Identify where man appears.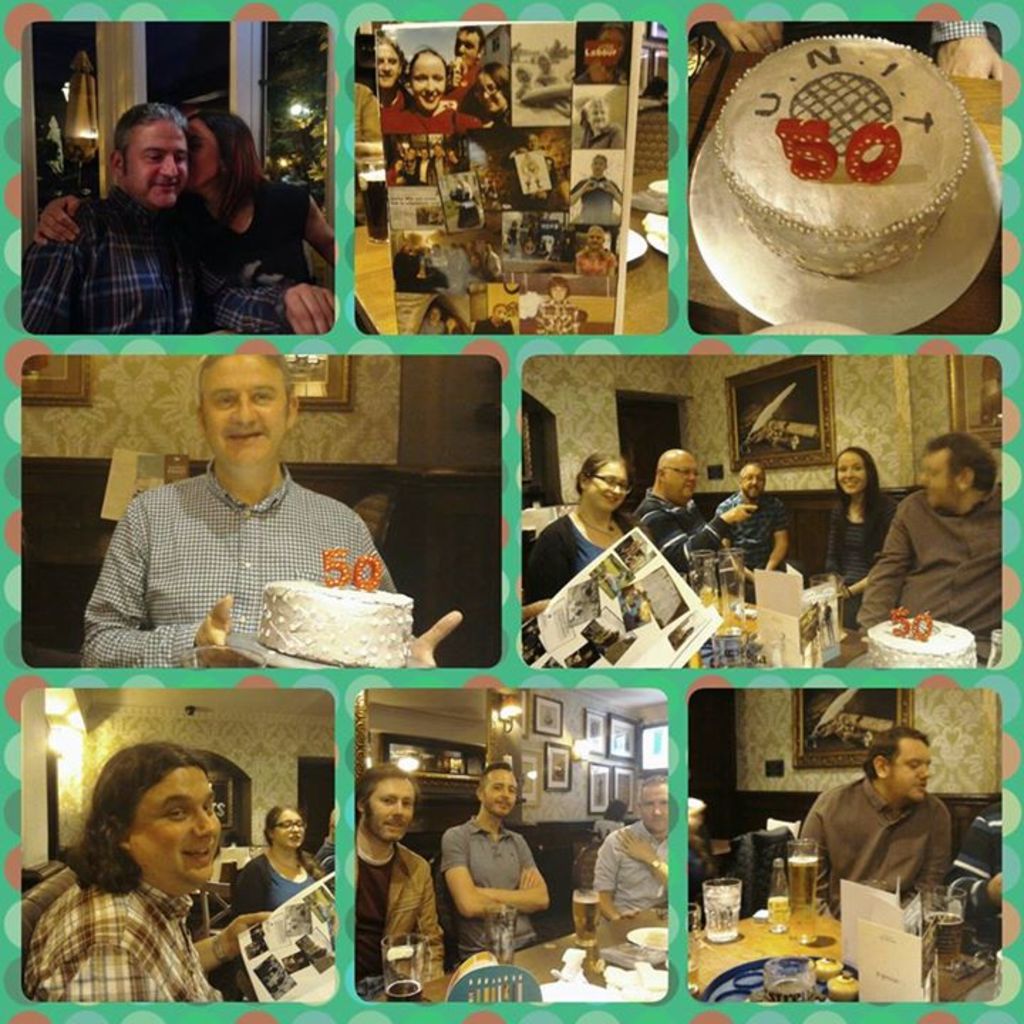
Appears at region(804, 738, 993, 960).
